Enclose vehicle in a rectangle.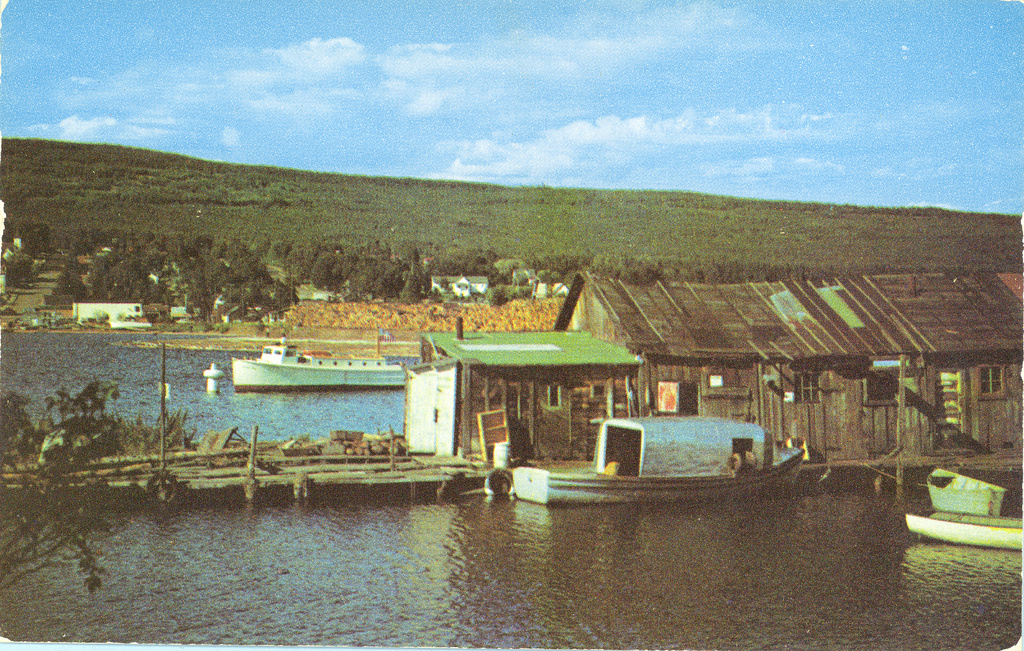
region(909, 465, 1018, 554).
